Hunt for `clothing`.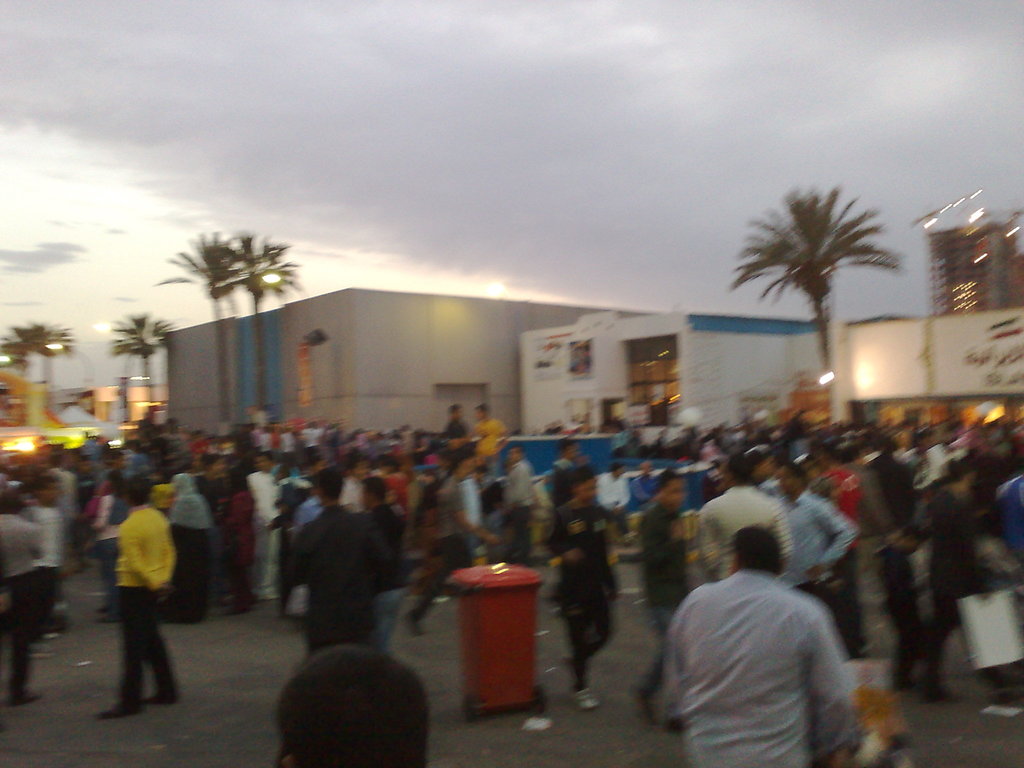
Hunted down at [x1=36, y1=500, x2=67, y2=602].
